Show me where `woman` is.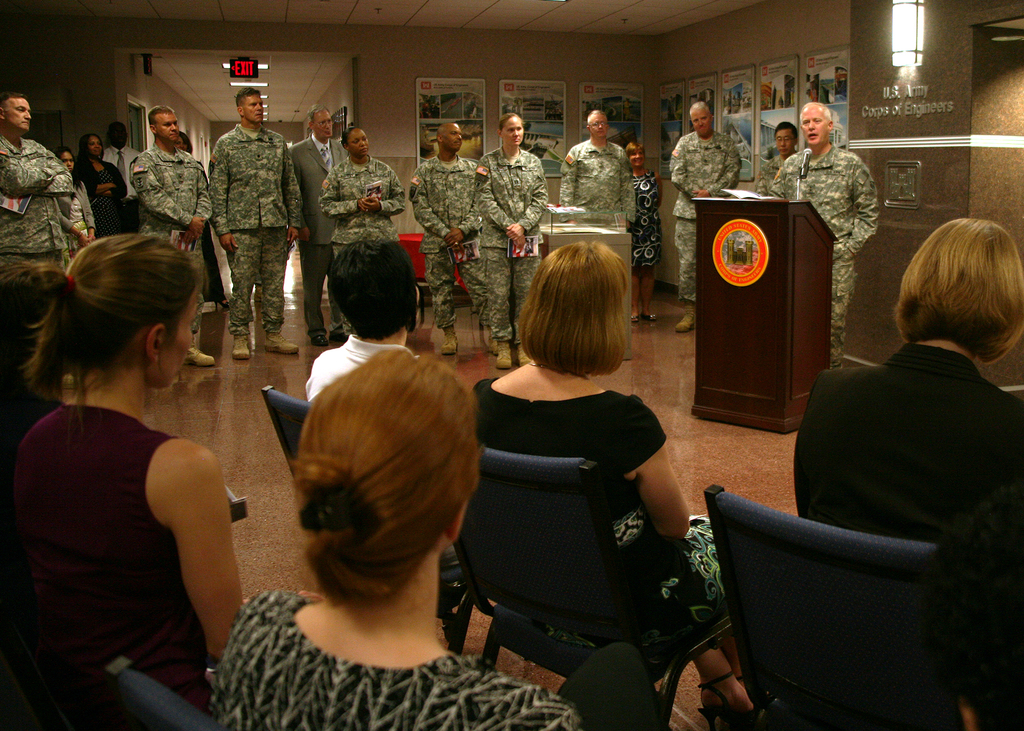
`woman` is at box=[793, 218, 1023, 730].
